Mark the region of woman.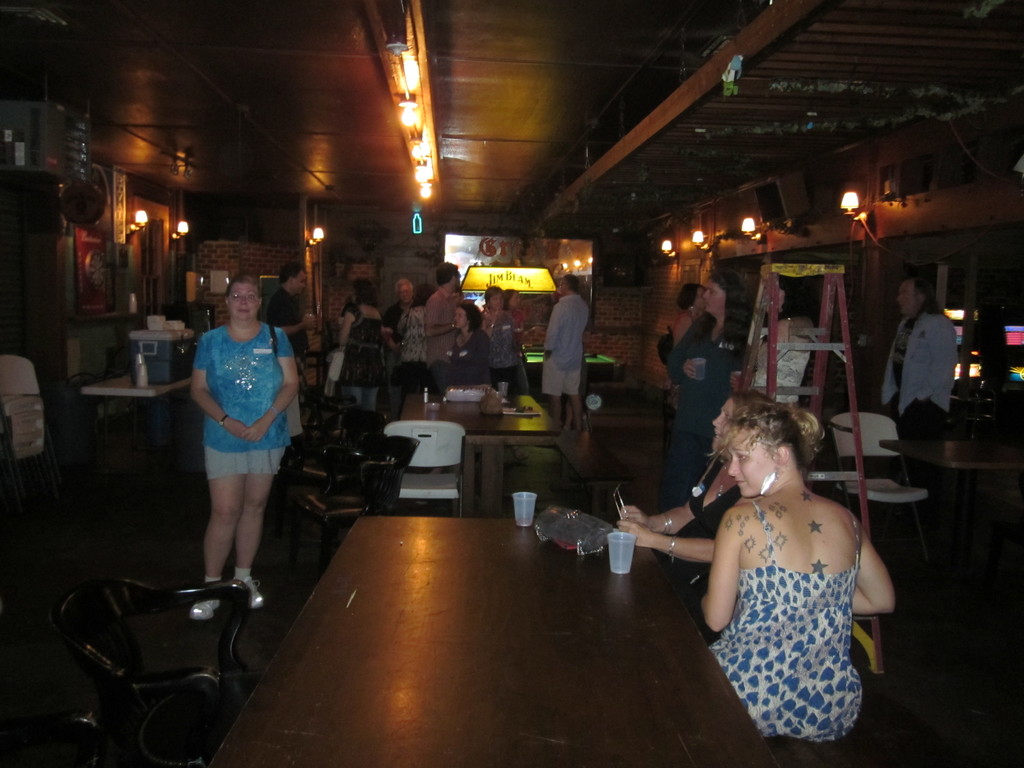
Region: 432:303:492:399.
